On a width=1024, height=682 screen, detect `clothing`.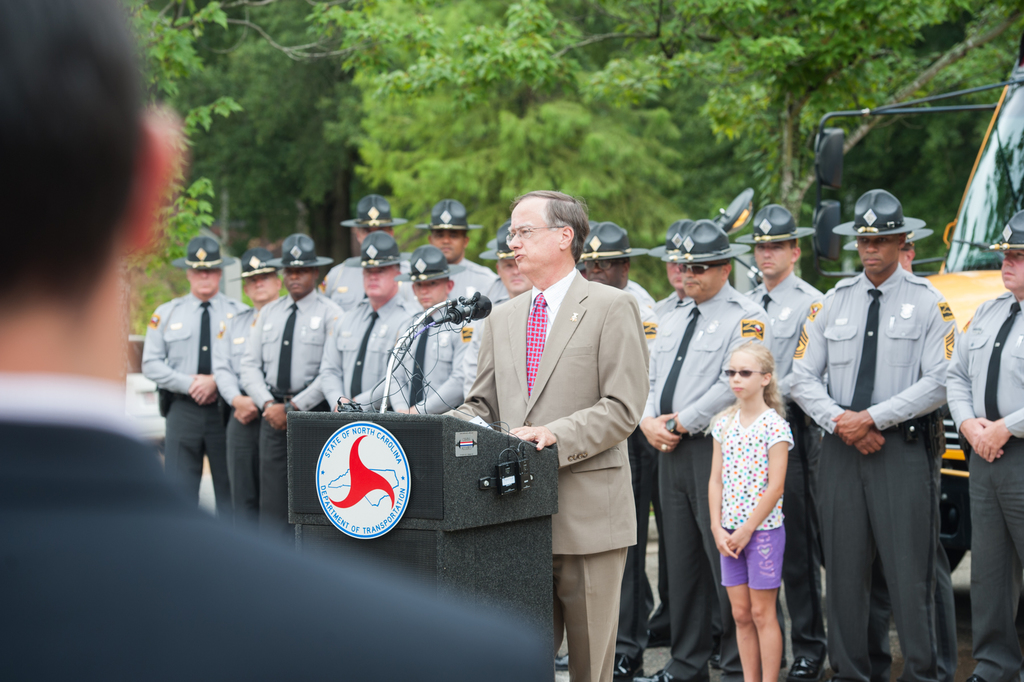
region(943, 281, 1023, 681).
